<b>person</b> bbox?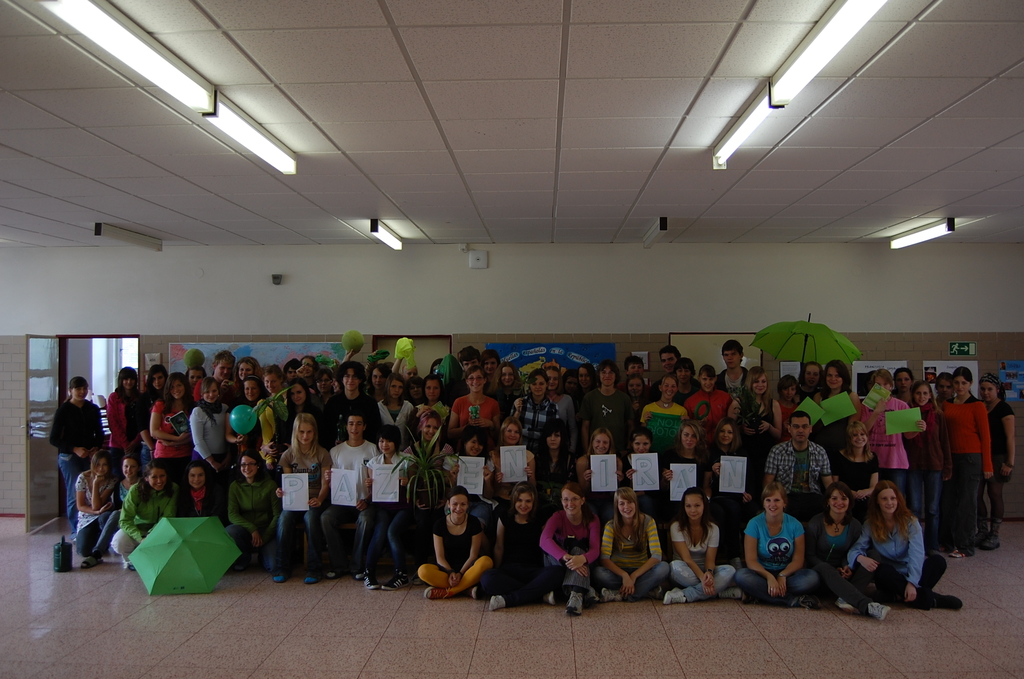
492:416:535:516
